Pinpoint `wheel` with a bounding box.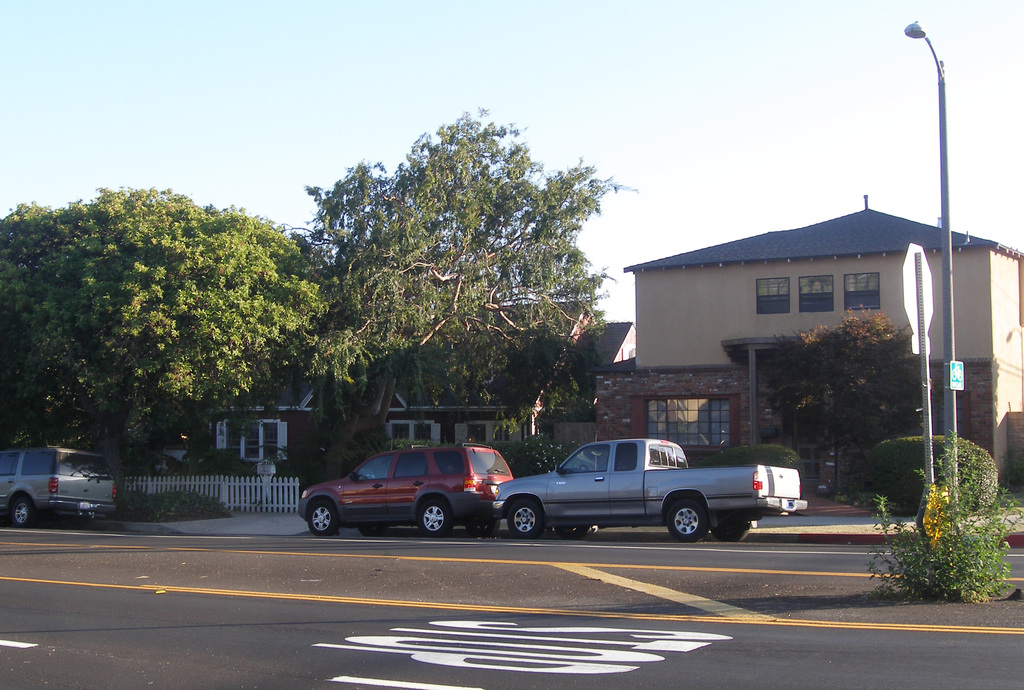
detection(310, 505, 336, 539).
